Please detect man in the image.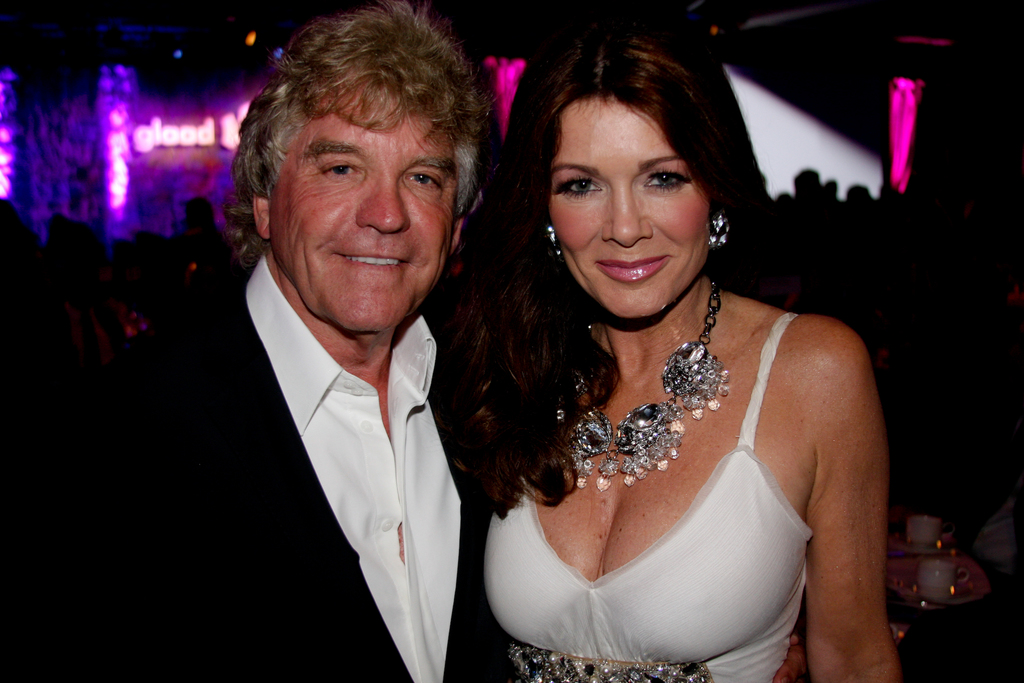
(x1=0, y1=0, x2=519, y2=682).
